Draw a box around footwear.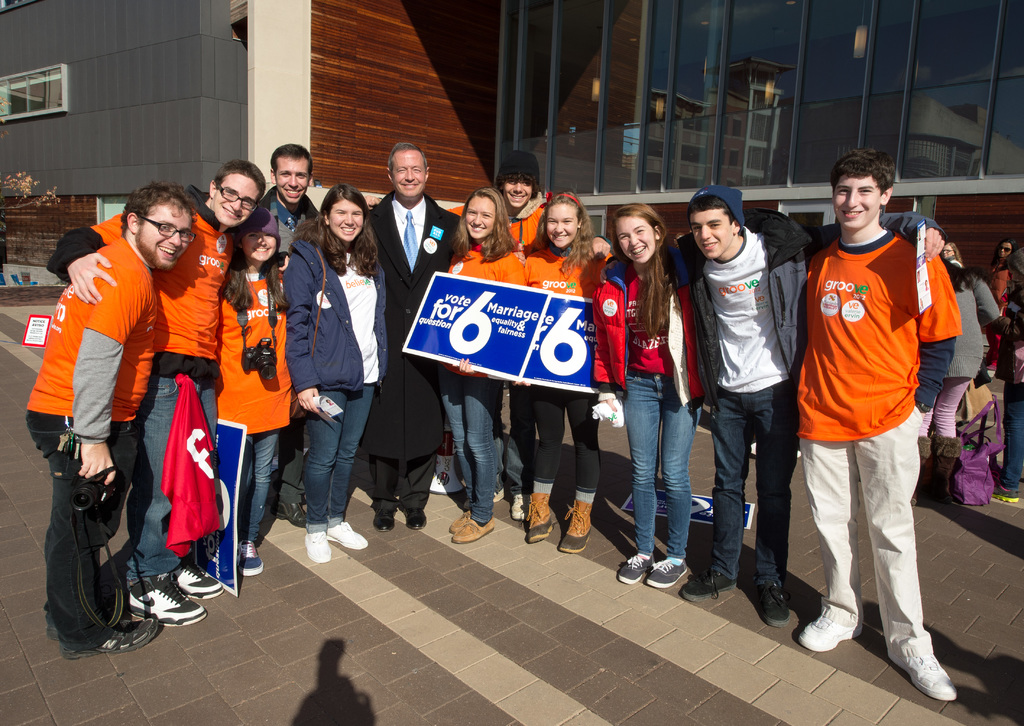
pyautogui.locateOnScreen(233, 539, 265, 577).
